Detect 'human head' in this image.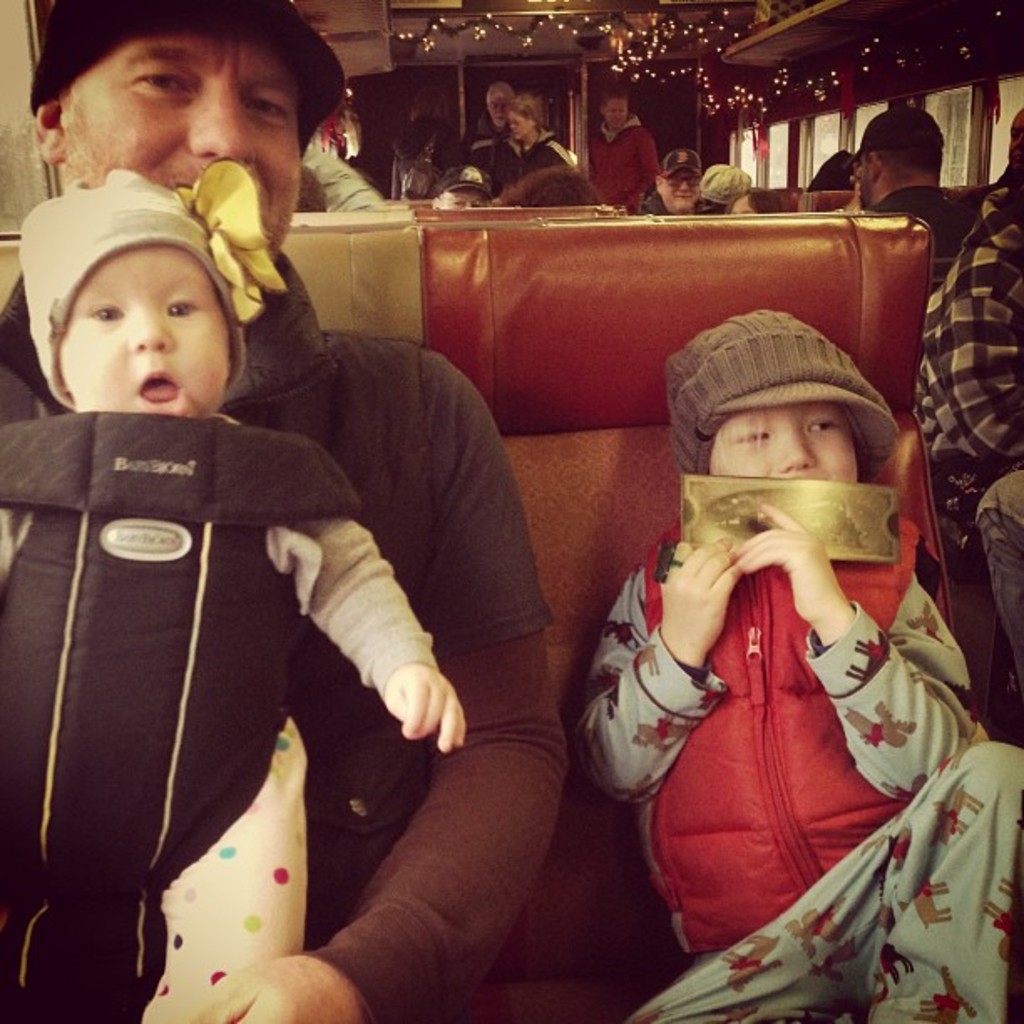
Detection: <region>507, 95, 537, 136</region>.
